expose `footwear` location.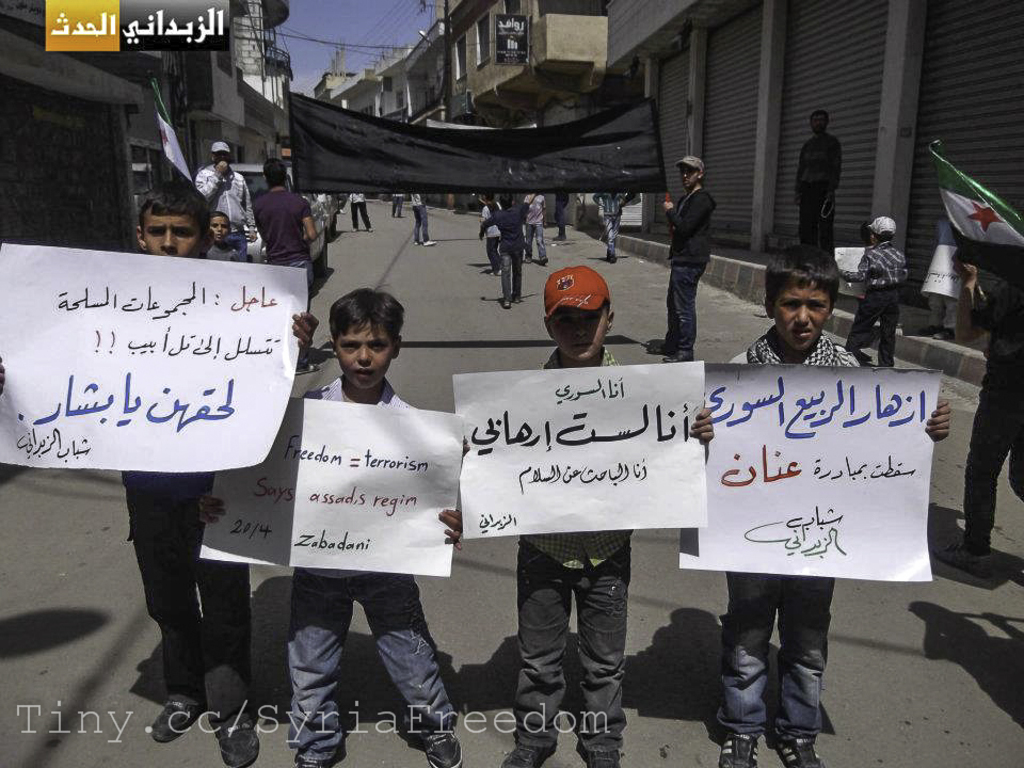
Exposed at [663,350,694,362].
